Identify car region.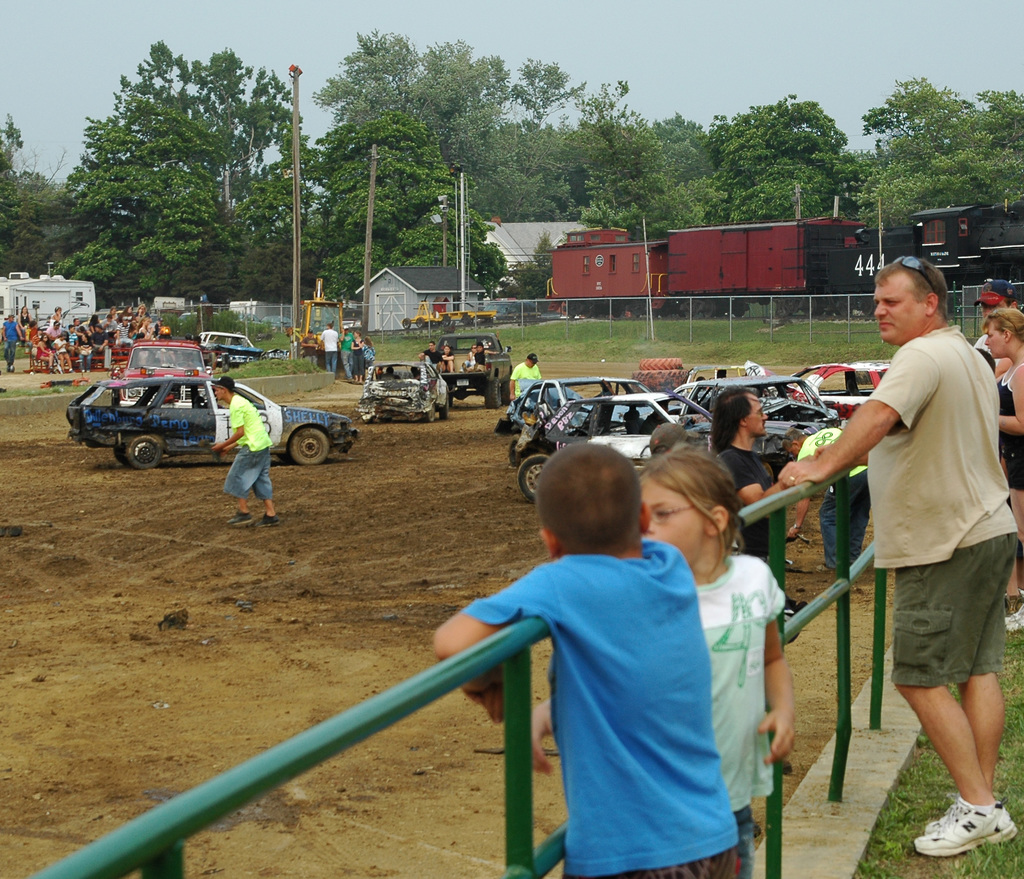
Region: BBox(116, 339, 218, 404).
